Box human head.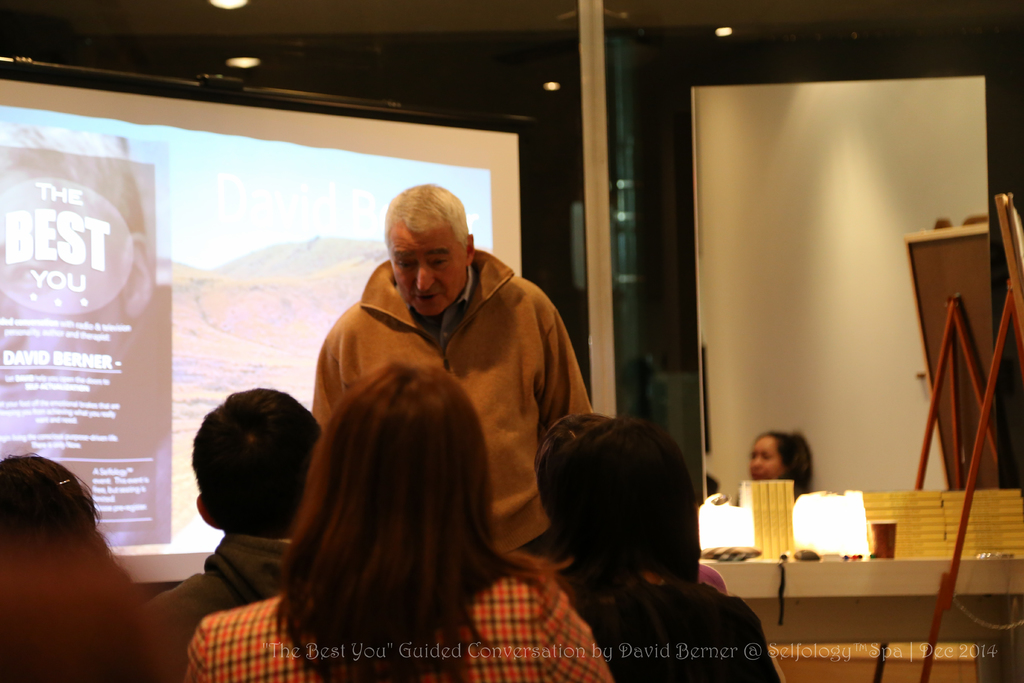
region(745, 431, 810, 483).
